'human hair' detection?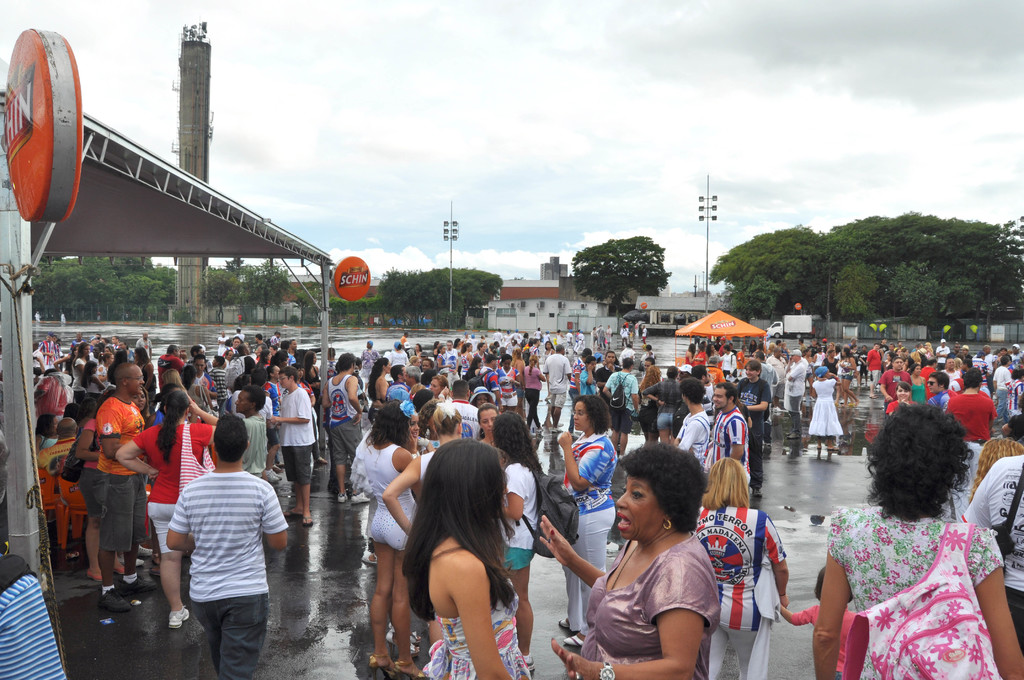
(167,345,175,355)
